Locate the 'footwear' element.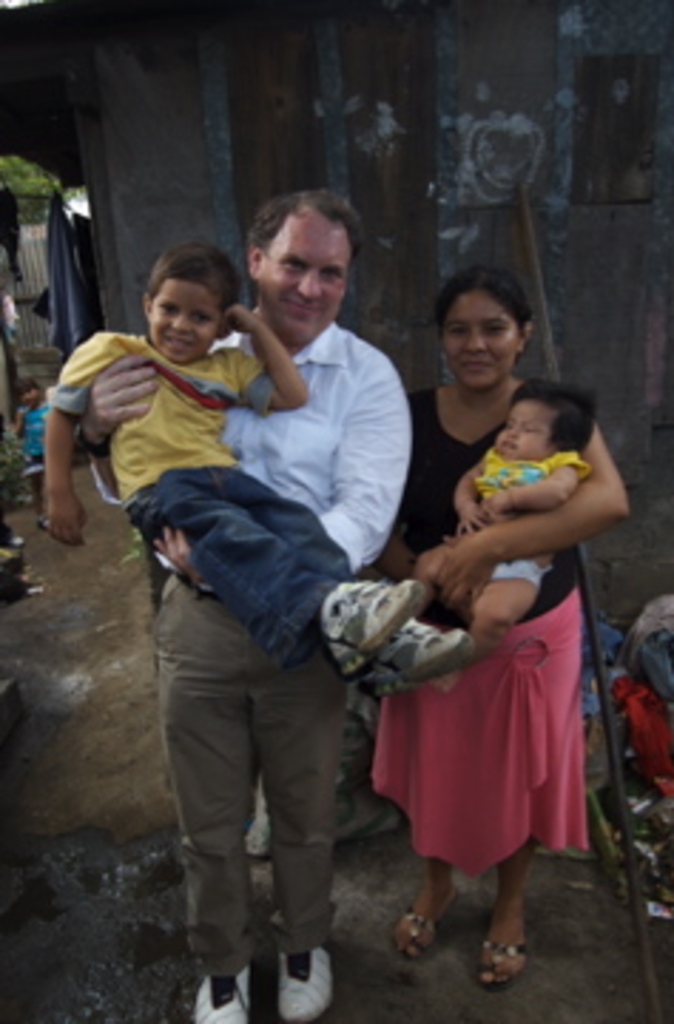
Element bbox: (472,930,526,987).
